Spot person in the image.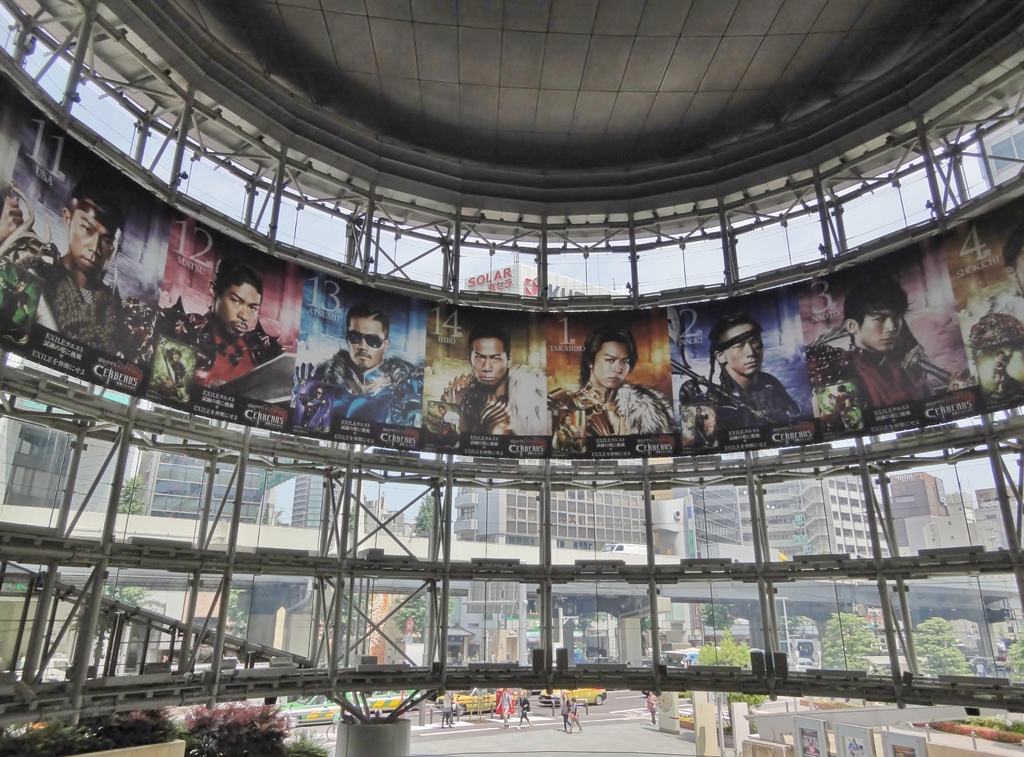
person found at region(553, 411, 583, 448).
